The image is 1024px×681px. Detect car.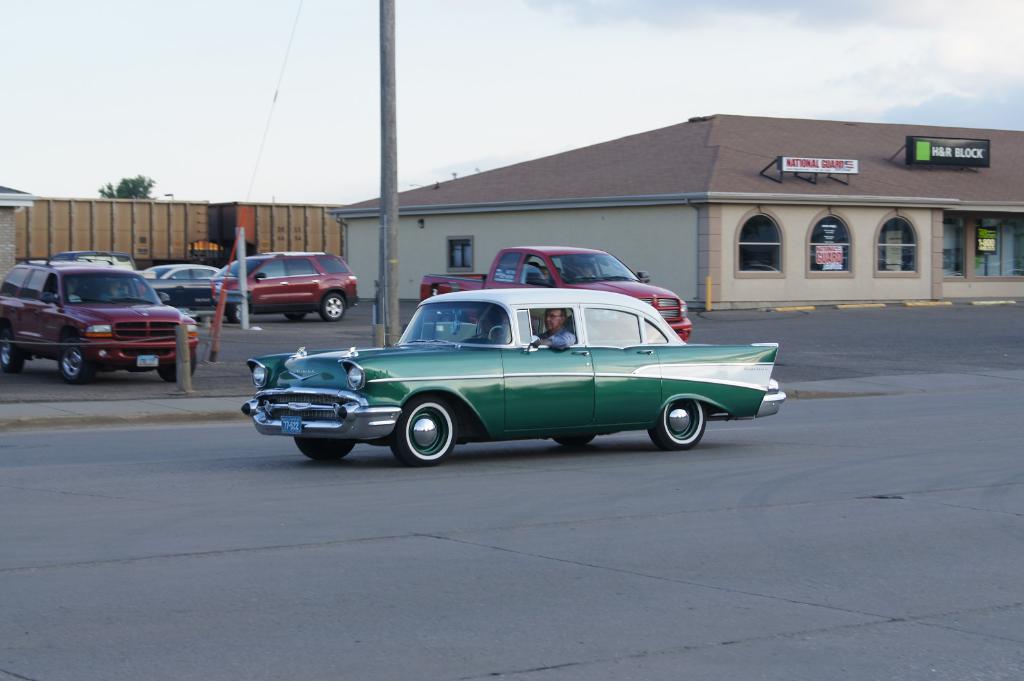
Detection: x1=0, y1=246, x2=200, y2=381.
